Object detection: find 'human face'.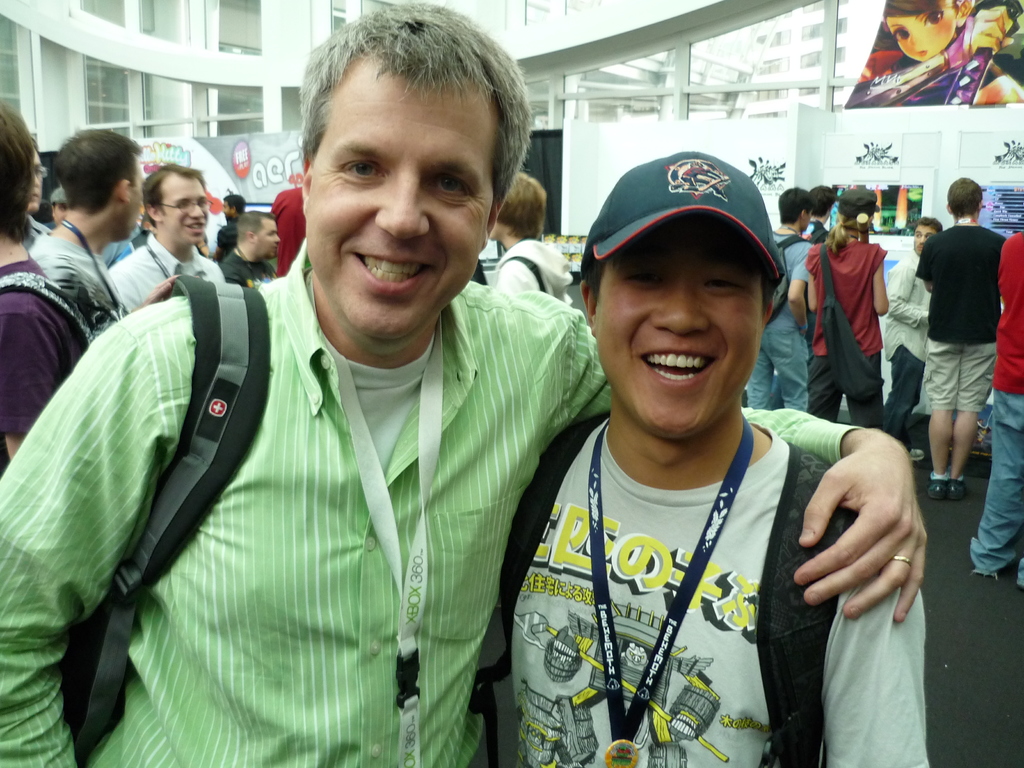
bbox(128, 167, 142, 233).
